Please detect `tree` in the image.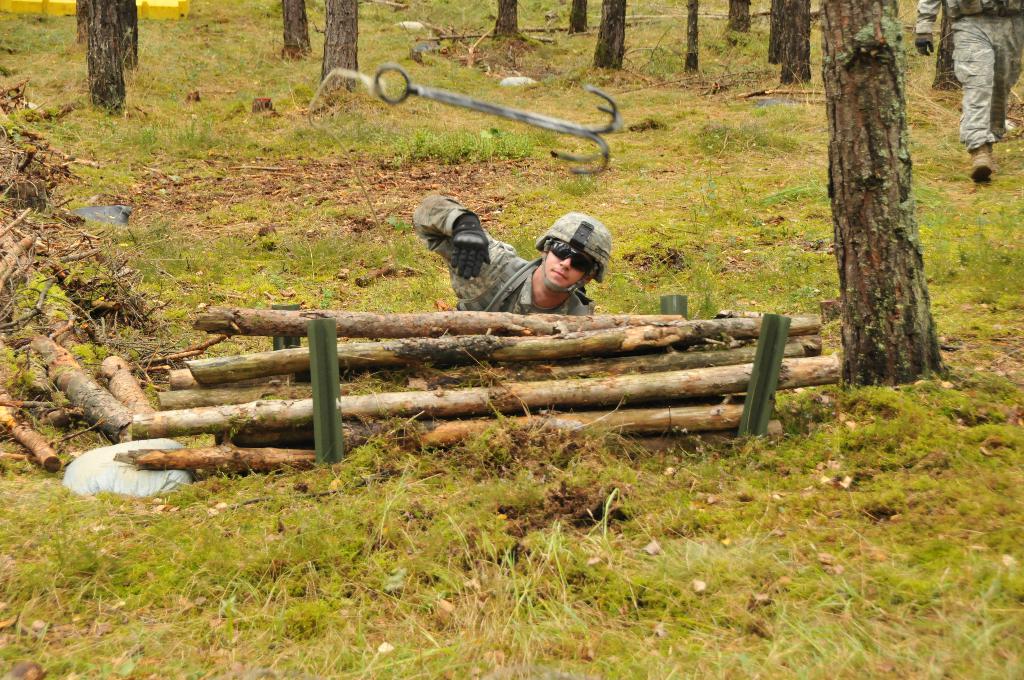
<bbox>279, 0, 311, 56</bbox>.
